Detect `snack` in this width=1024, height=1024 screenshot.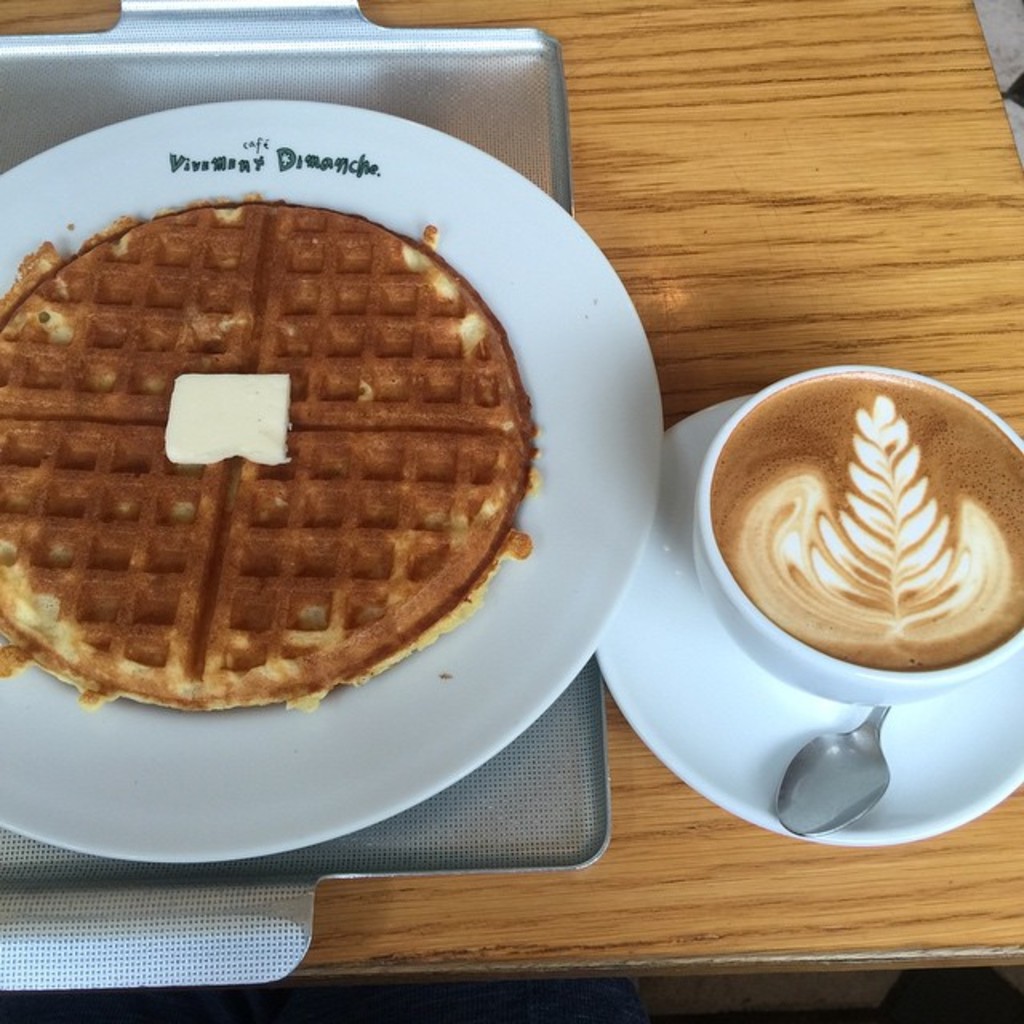
Detection: <region>16, 195, 586, 691</region>.
